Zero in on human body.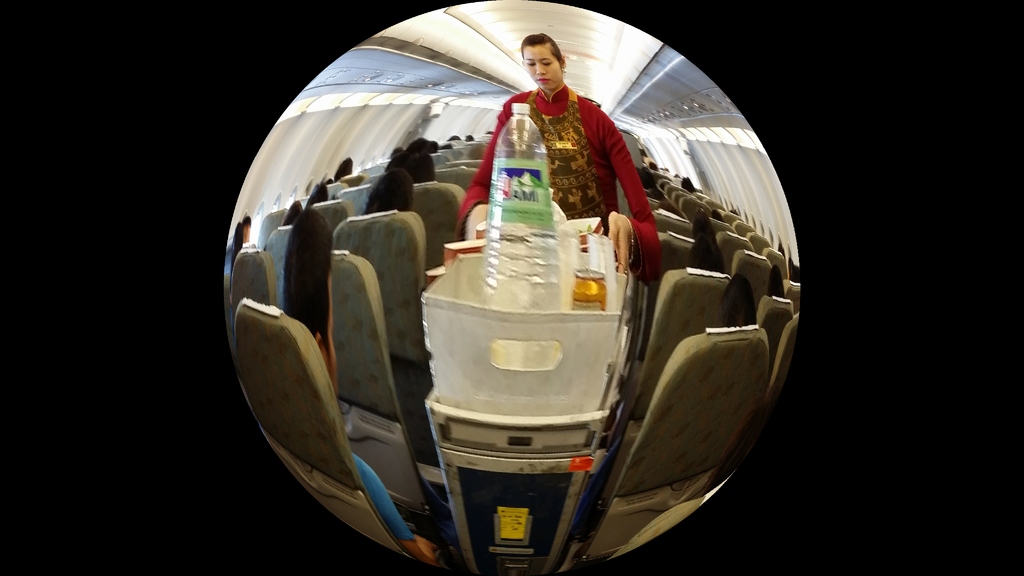
Zeroed in: x1=348 y1=450 x2=435 y2=571.
